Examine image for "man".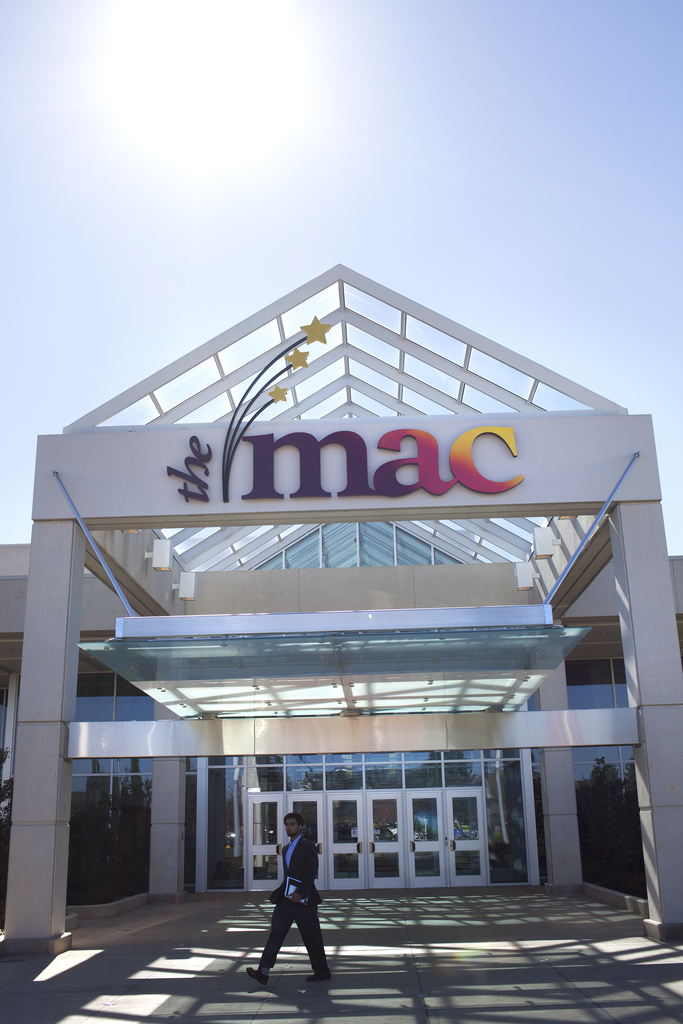
Examination result: l=255, t=822, r=341, b=990.
